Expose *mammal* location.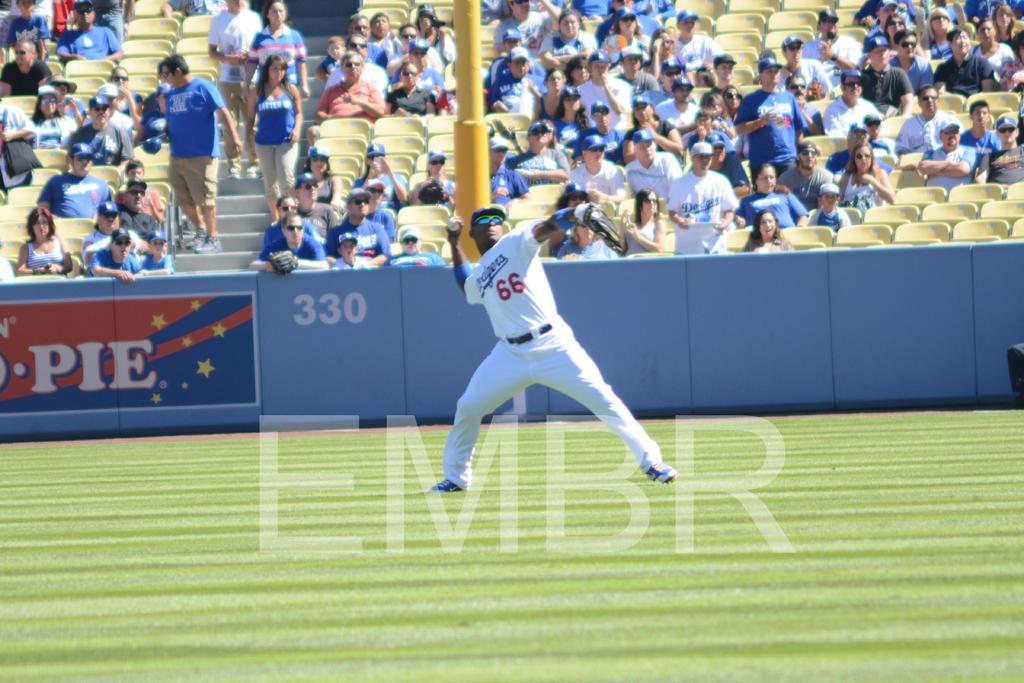
Exposed at box(977, 116, 1023, 181).
